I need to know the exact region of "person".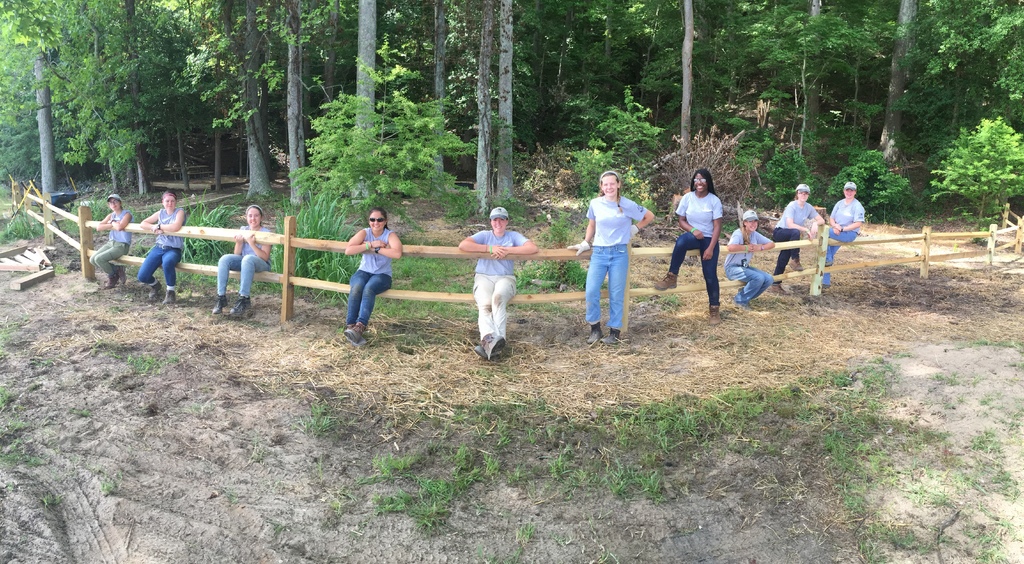
Region: bbox=[145, 186, 199, 310].
